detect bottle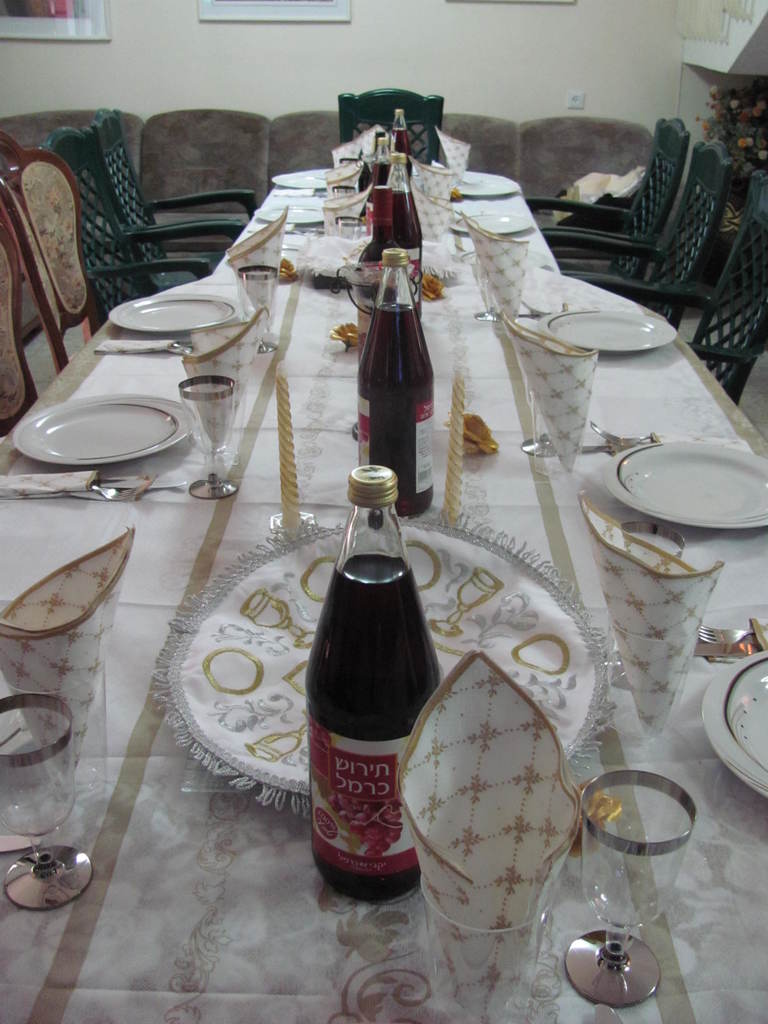
<region>385, 152, 423, 292</region>
